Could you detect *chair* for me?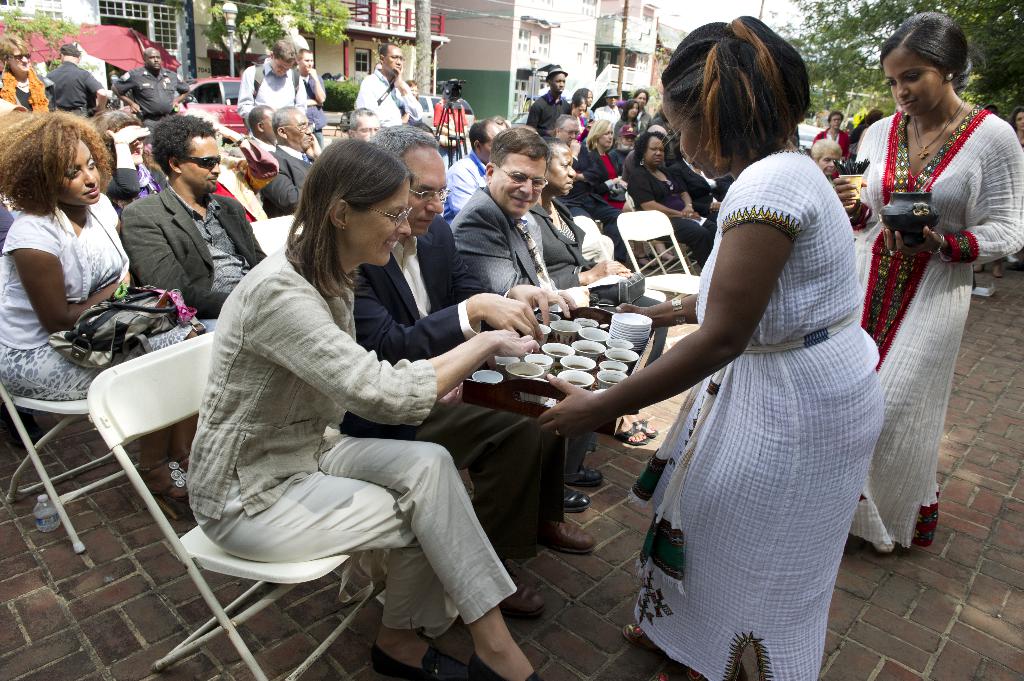
Detection result: {"x1": 0, "y1": 371, "x2": 147, "y2": 554}.
